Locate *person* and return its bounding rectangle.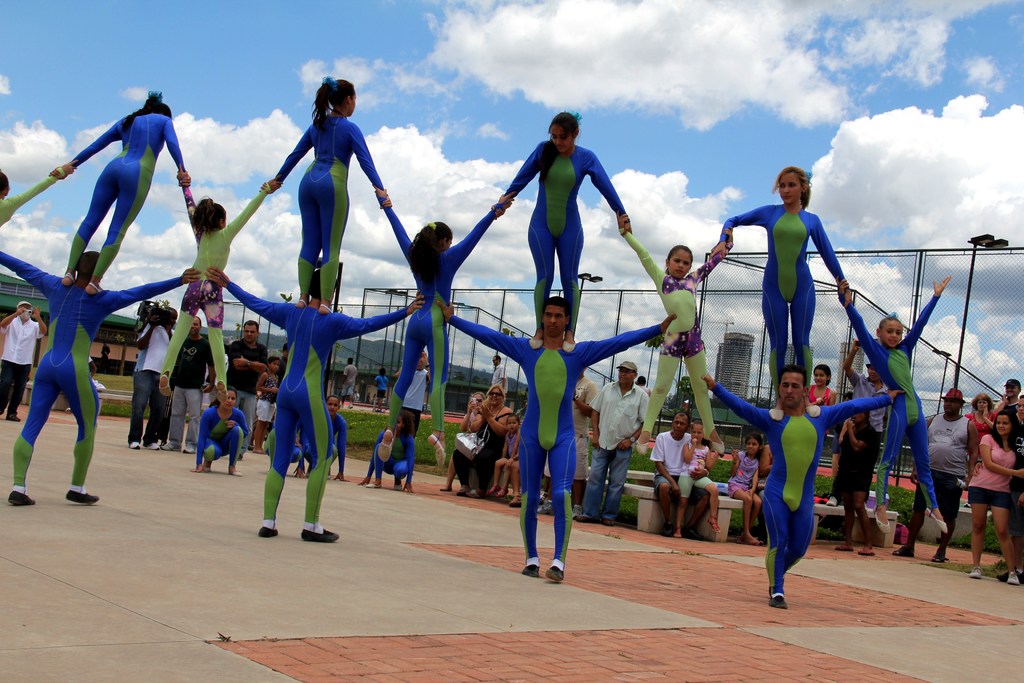
crop(211, 268, 407, 557).
